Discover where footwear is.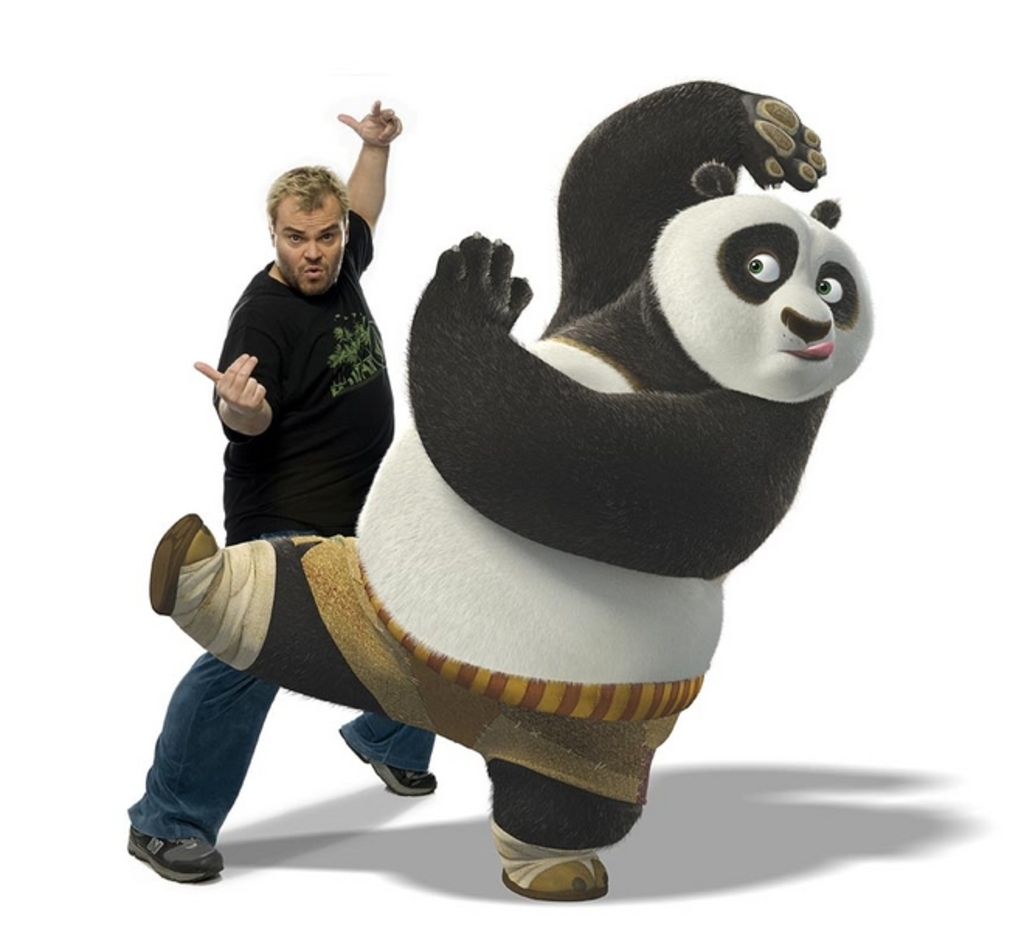
Discovered at select_region(130, 785, 234, 891).
